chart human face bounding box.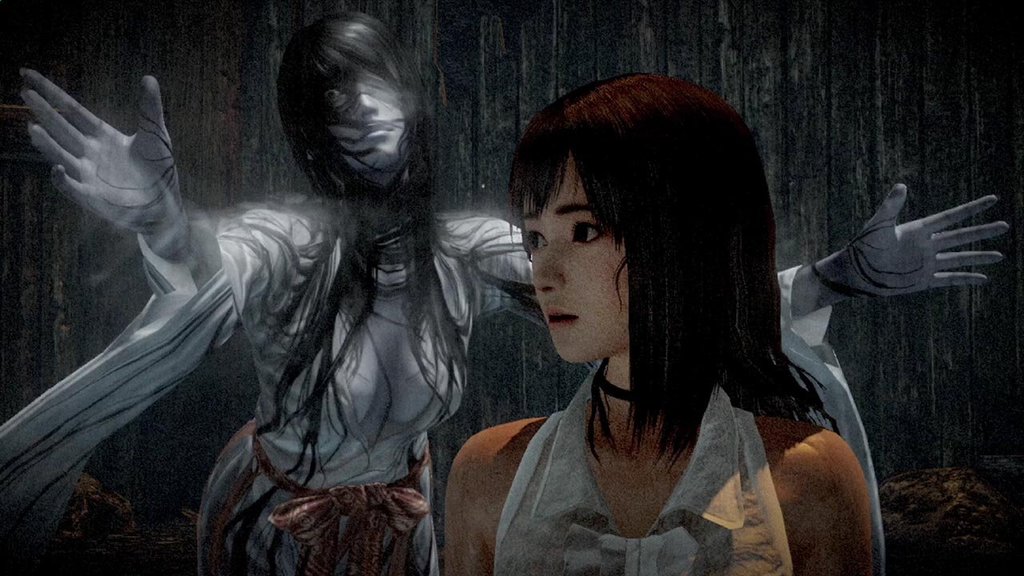
Charted: pyautogui.locateOnScreen(325, 82, 404, 172).
